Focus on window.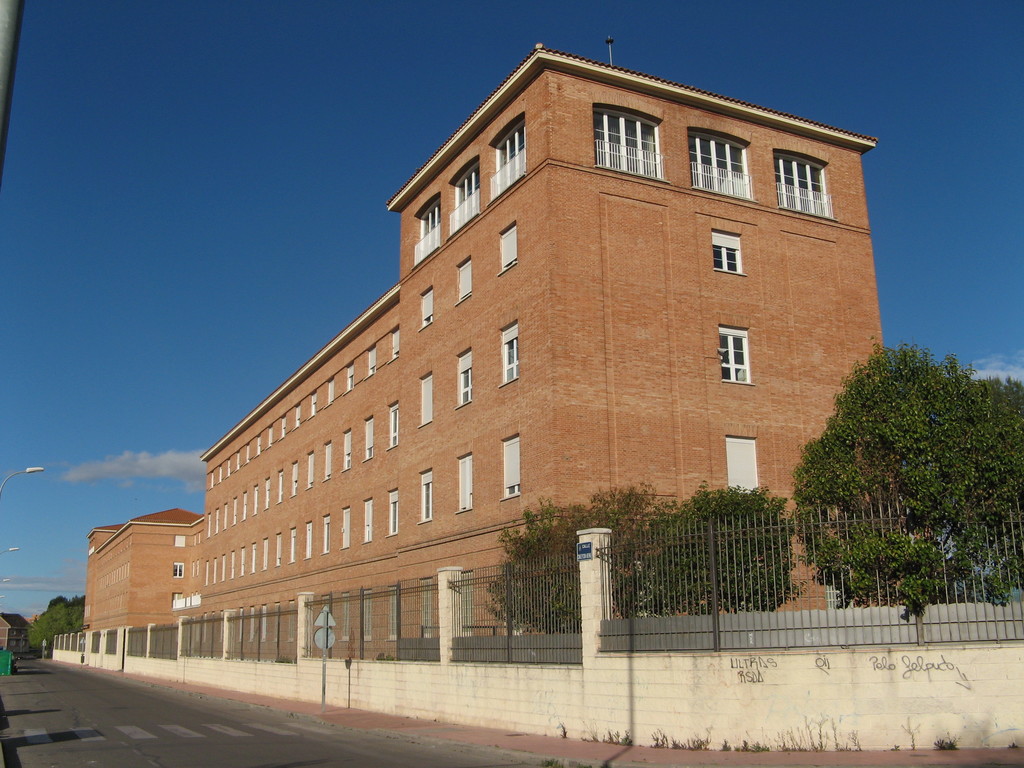
Focused at 245:442:249:461.
